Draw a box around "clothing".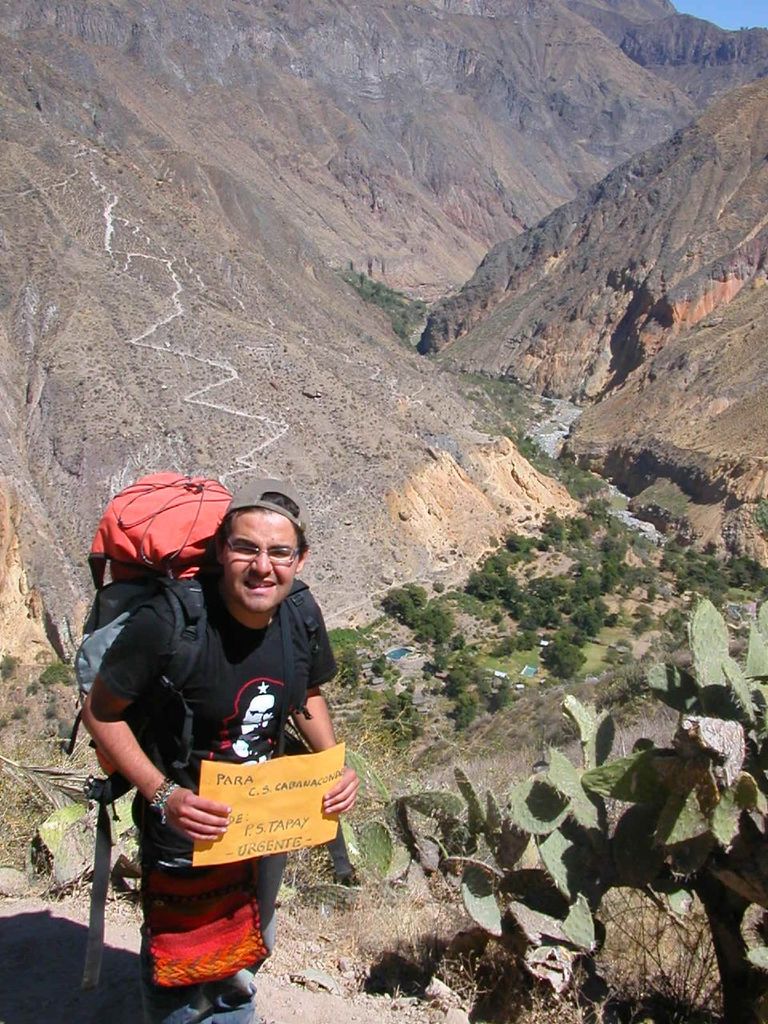
detection(90, 499, 343, 957).
